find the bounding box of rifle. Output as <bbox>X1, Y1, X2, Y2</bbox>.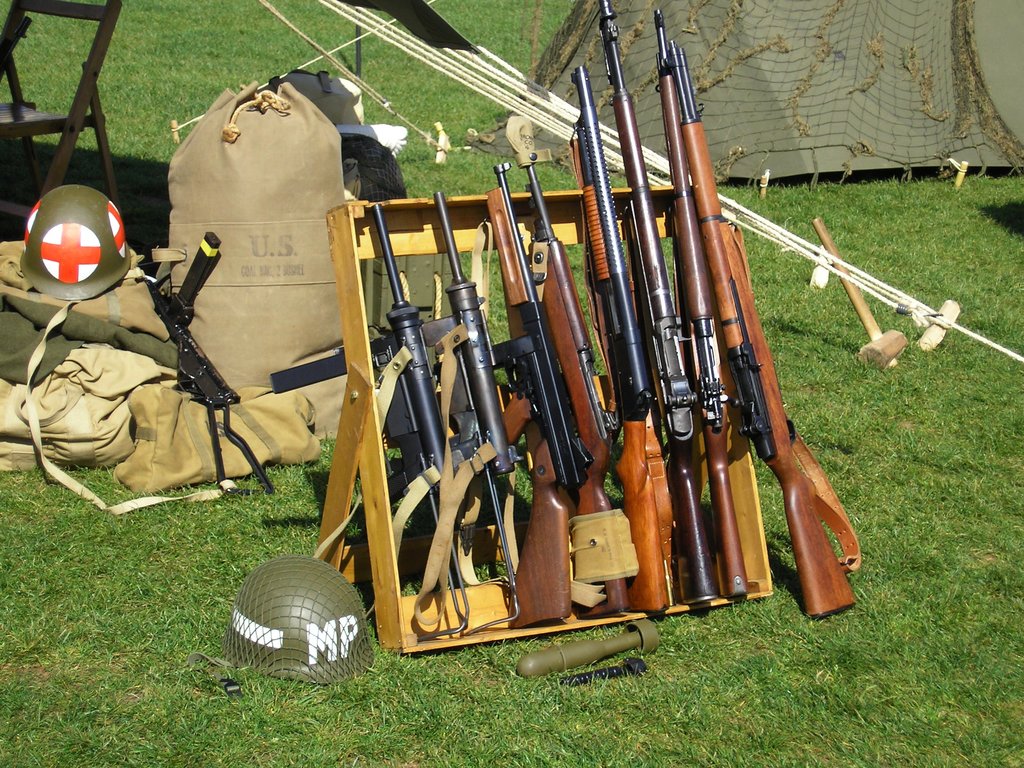
<bbox>595, 0, 724, 607</bbox>.
